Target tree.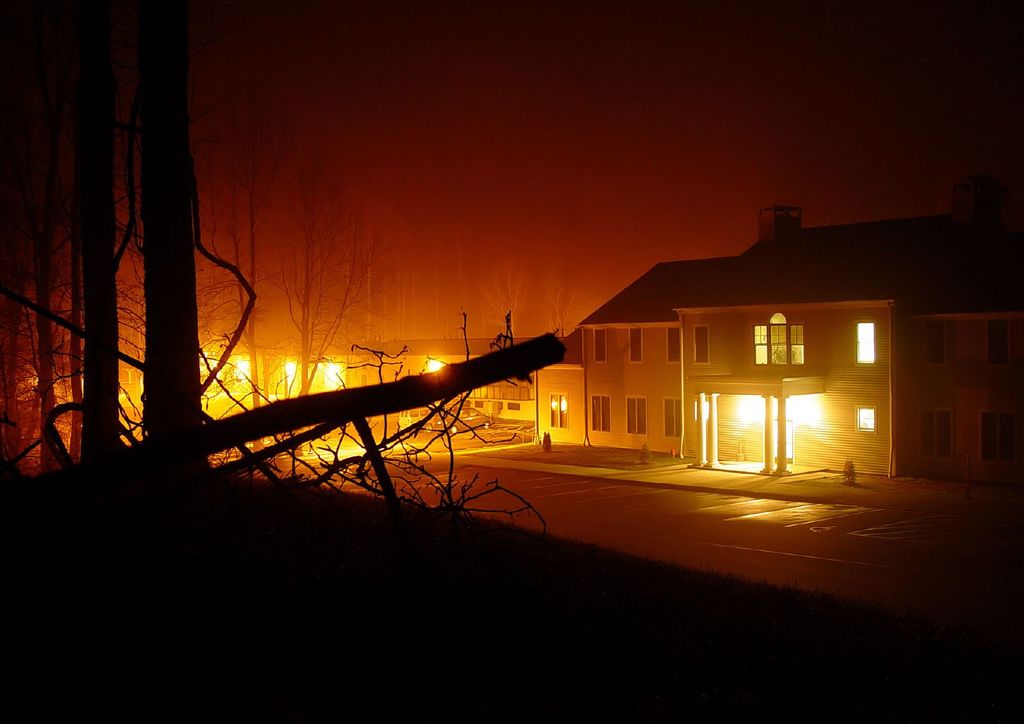
Target region: {"left": 321, "top": 154, "right": 419, "bottom": 425}.
